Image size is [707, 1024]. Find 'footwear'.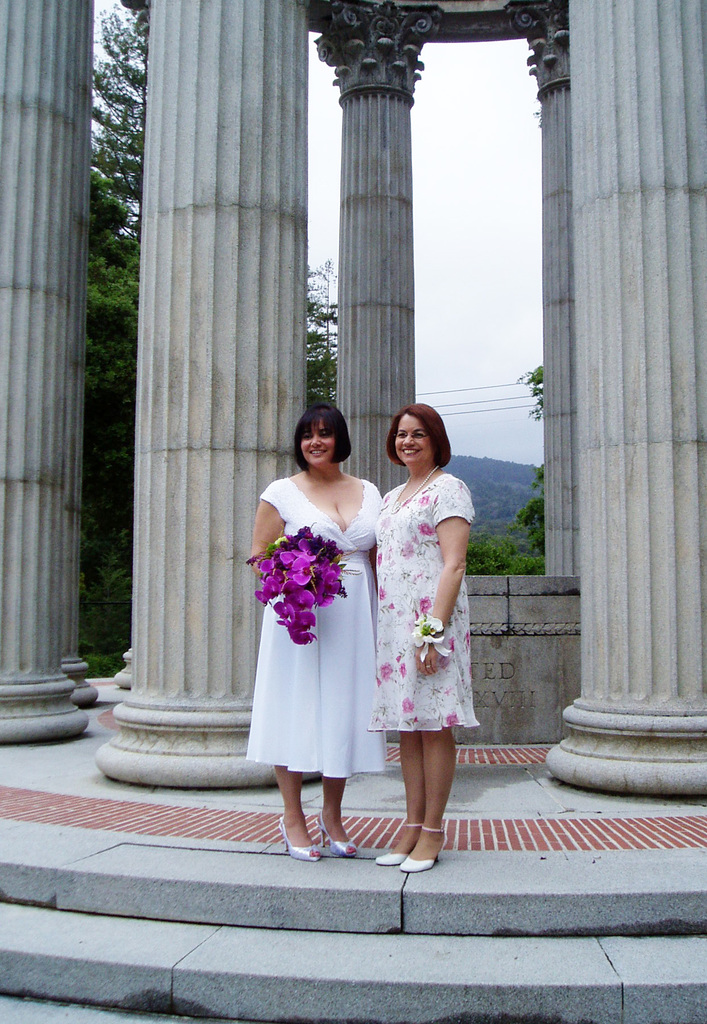
select_region(375, 820, 426, 867).
